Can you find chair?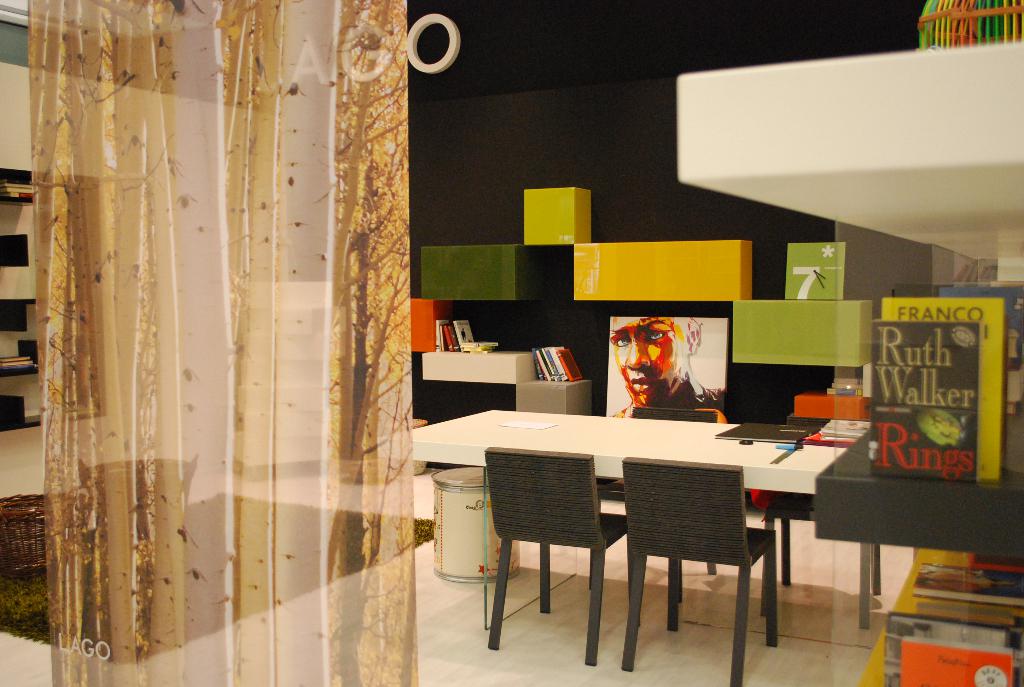
Yes, bounding box: x1=618, y1=456, x2=780, y2=686.
